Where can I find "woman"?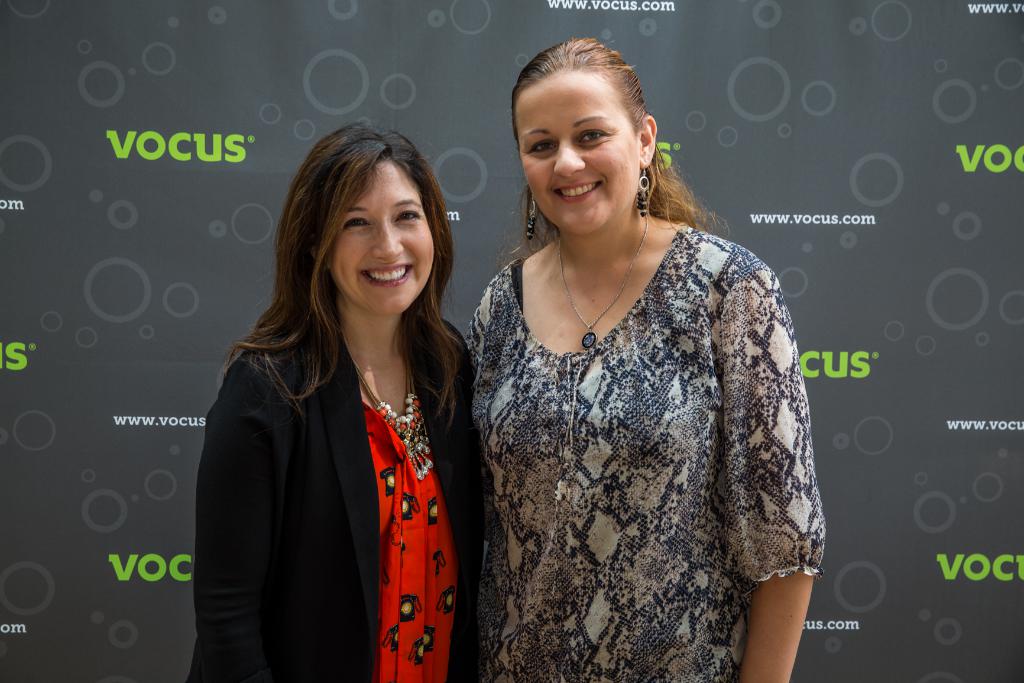
You can find it at l=180, t=115, r=500, b=682.
